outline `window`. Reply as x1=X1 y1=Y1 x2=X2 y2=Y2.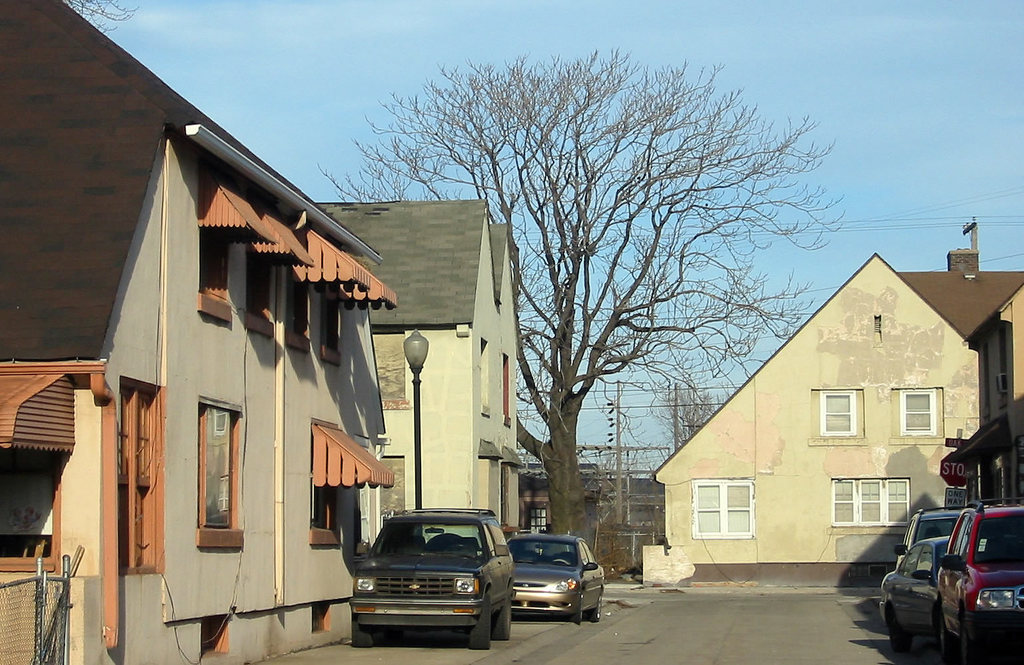
x1=120 y1=379 x2=164 y2=573.
